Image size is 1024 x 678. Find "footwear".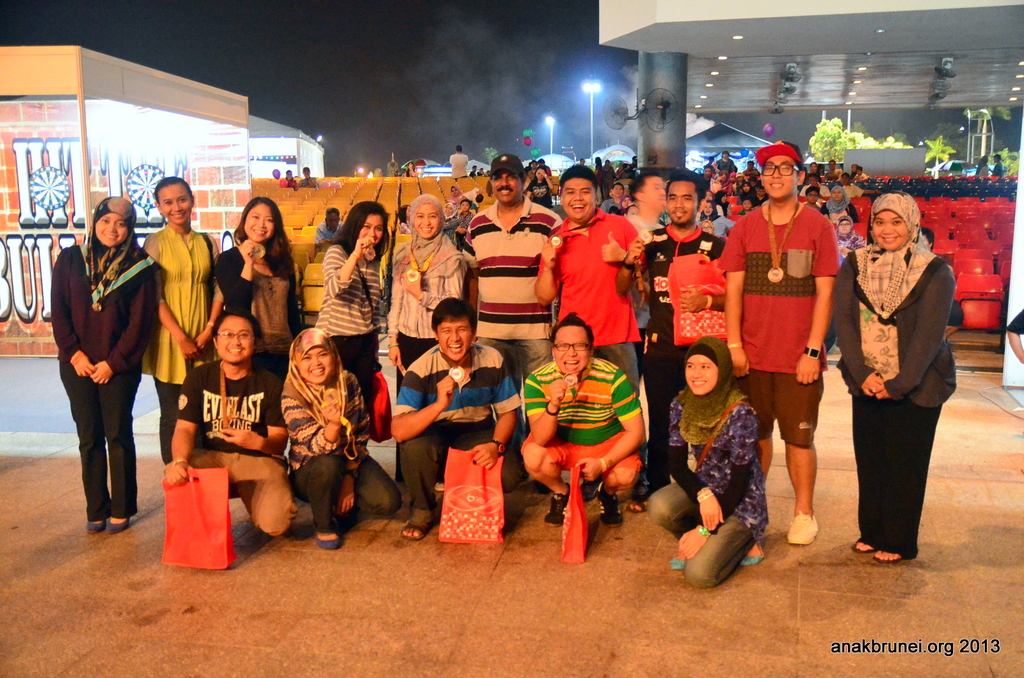
315,532,339,546.
